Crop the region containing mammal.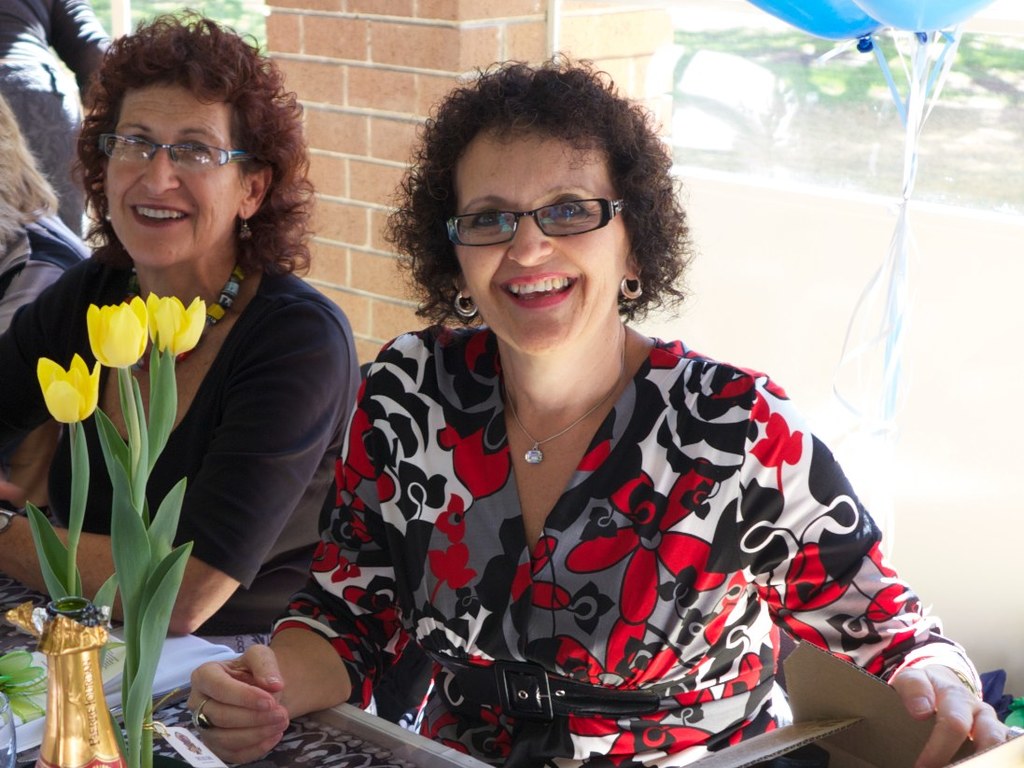
Crop region: BBox(287, 63, 991, 767).
